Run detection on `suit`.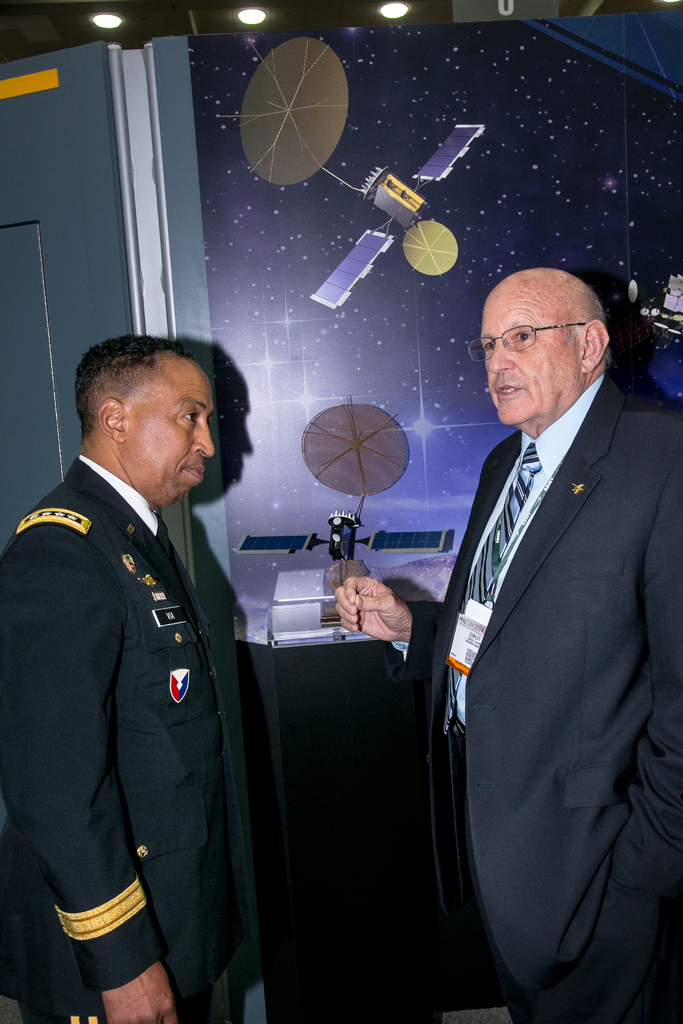
Result: crop(420, 287, 663, 1005).
